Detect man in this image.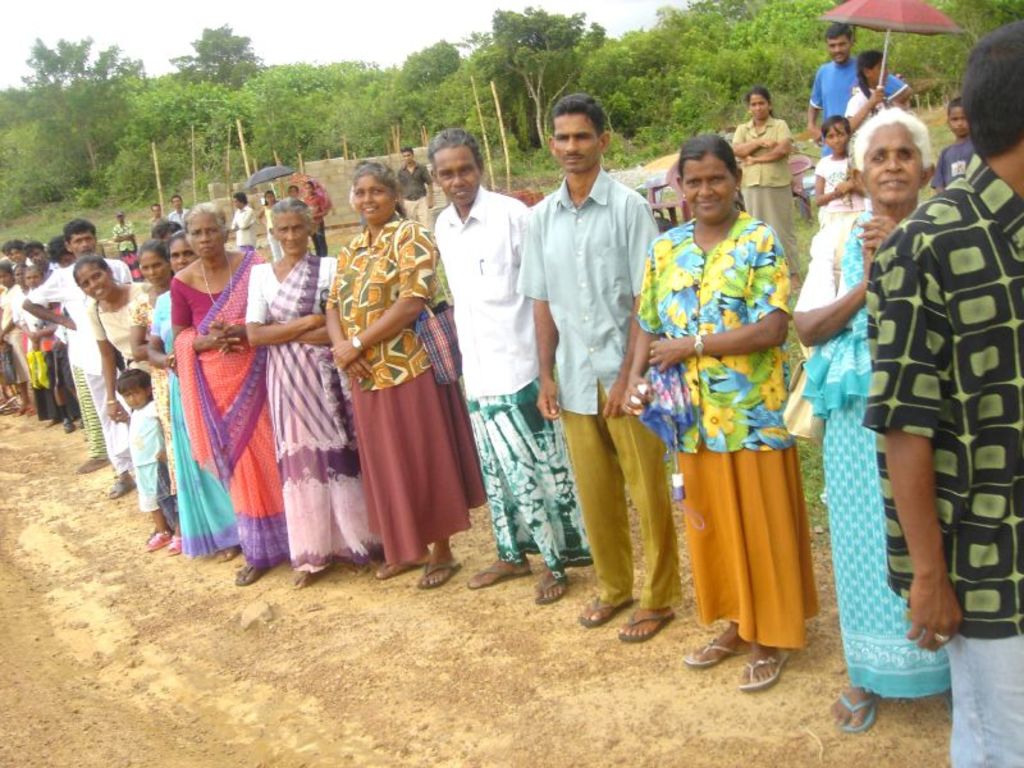
Detection: bbox=[433, 124, 576, 605].
